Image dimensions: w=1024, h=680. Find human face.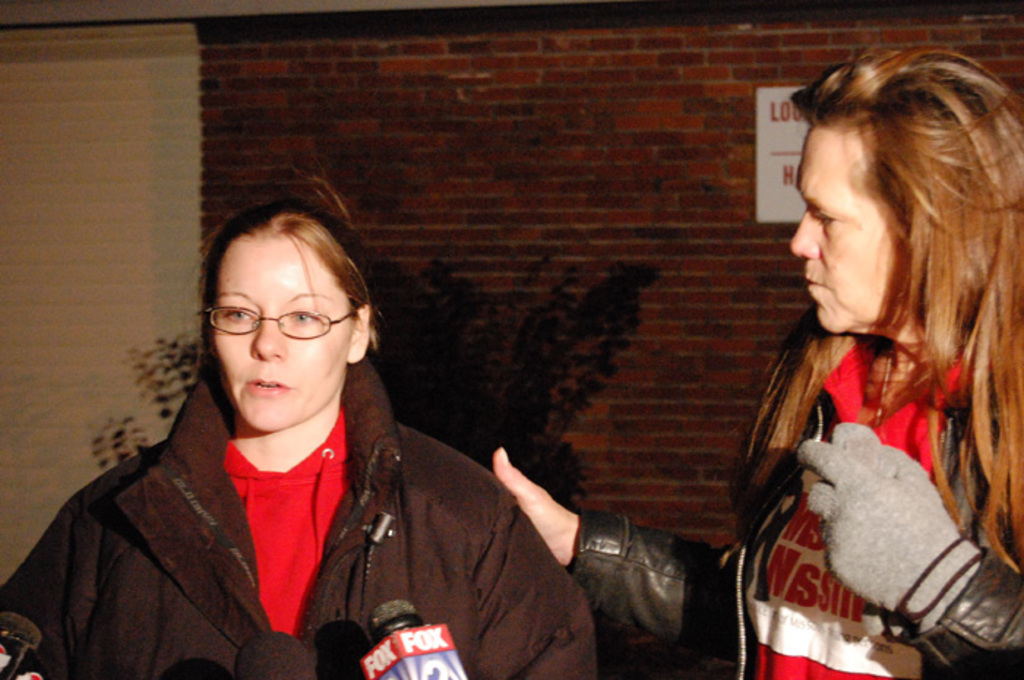
(212, 235, 345, 431).
